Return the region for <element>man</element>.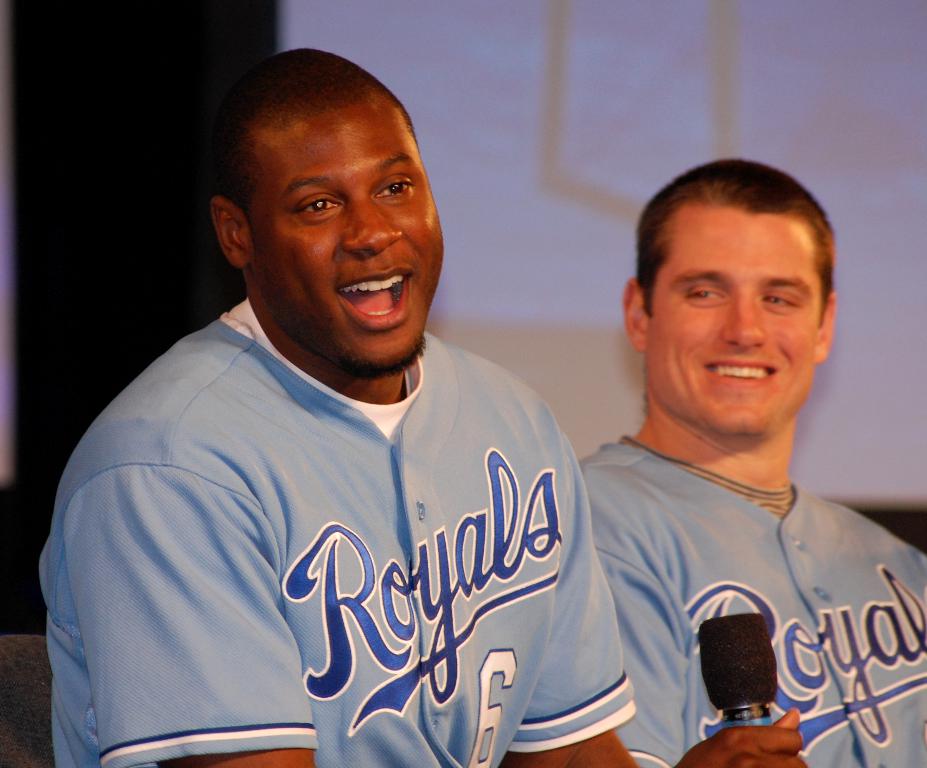
detection(537, 159, 917, 758).
